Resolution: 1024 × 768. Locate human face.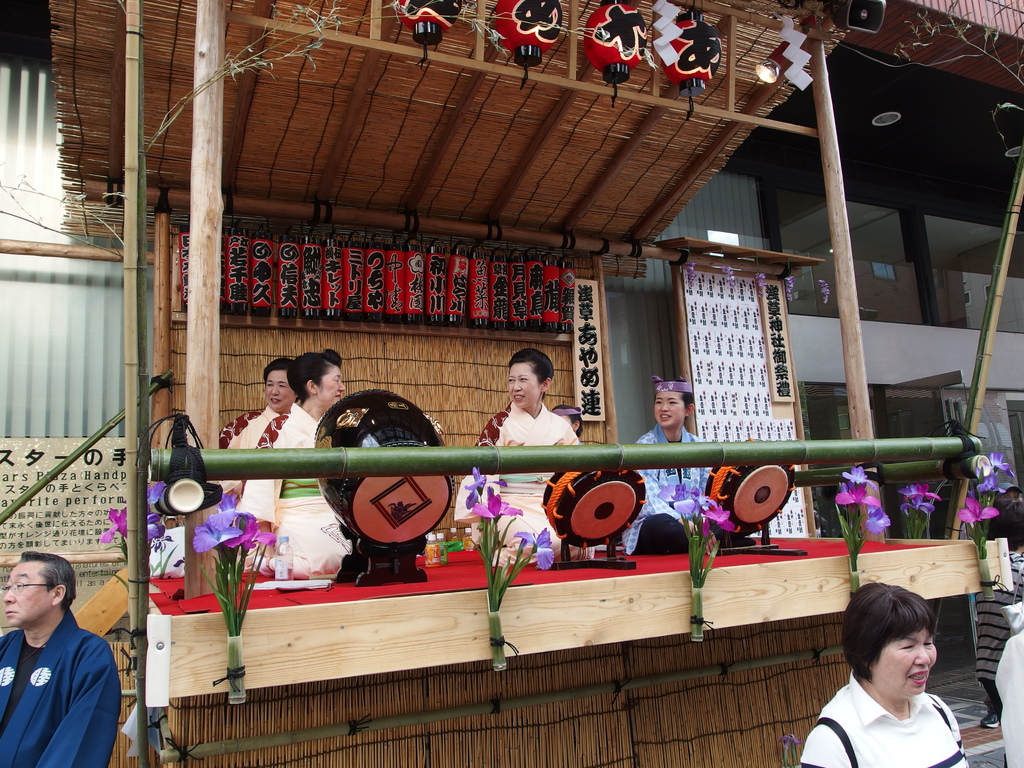
[509,365,541,409].
